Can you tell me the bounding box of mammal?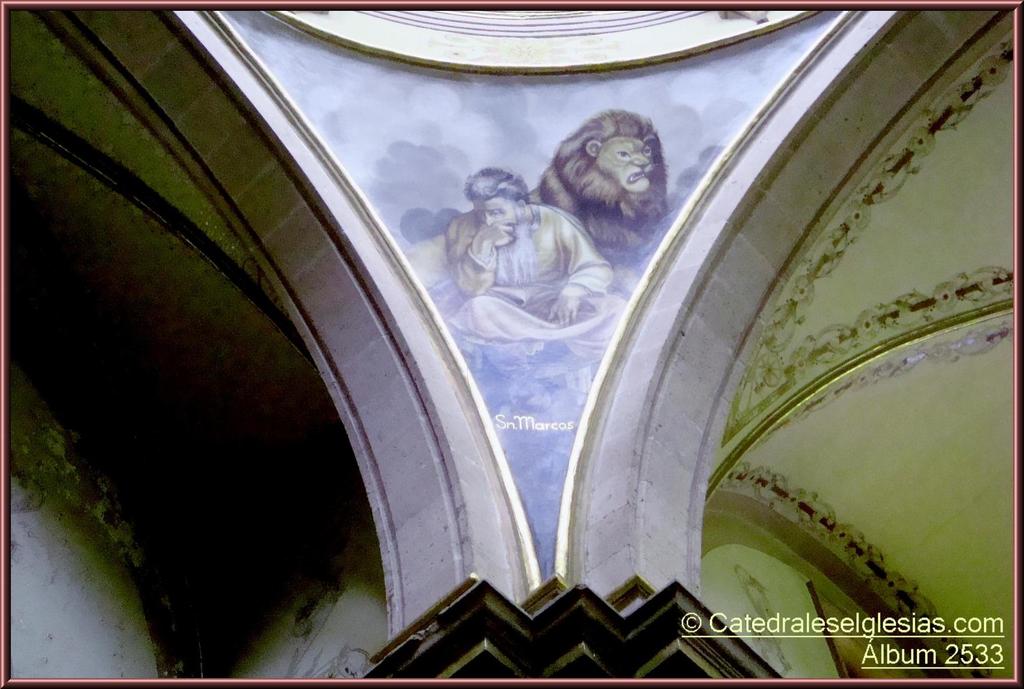
select_region(532, 92, 672, 228).
